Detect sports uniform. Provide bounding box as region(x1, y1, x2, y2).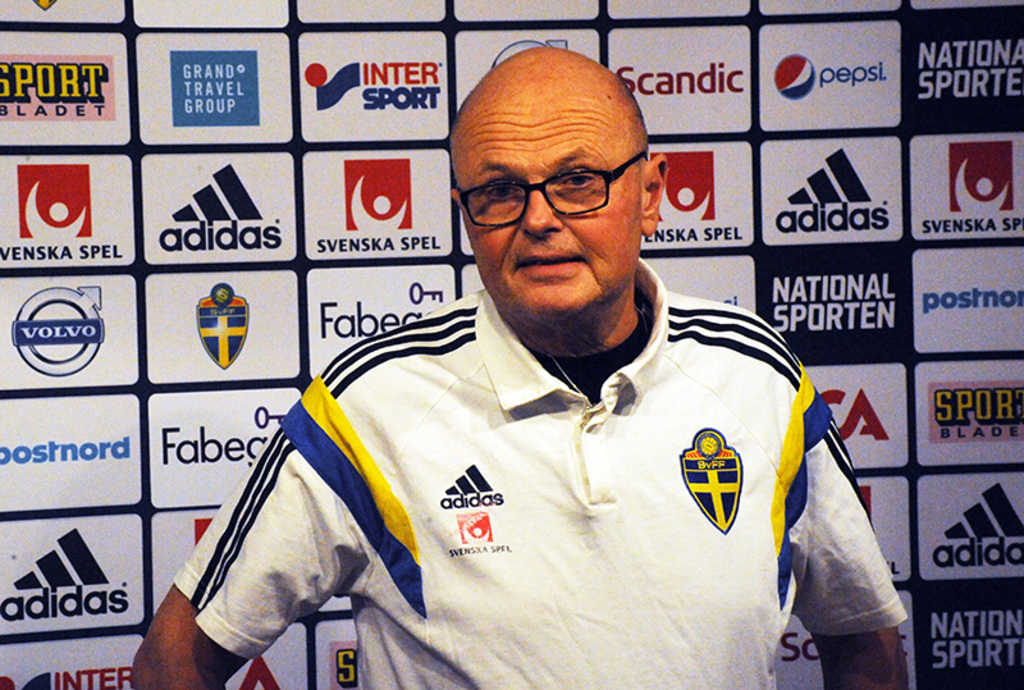
region(128, 99, 918, 677).
